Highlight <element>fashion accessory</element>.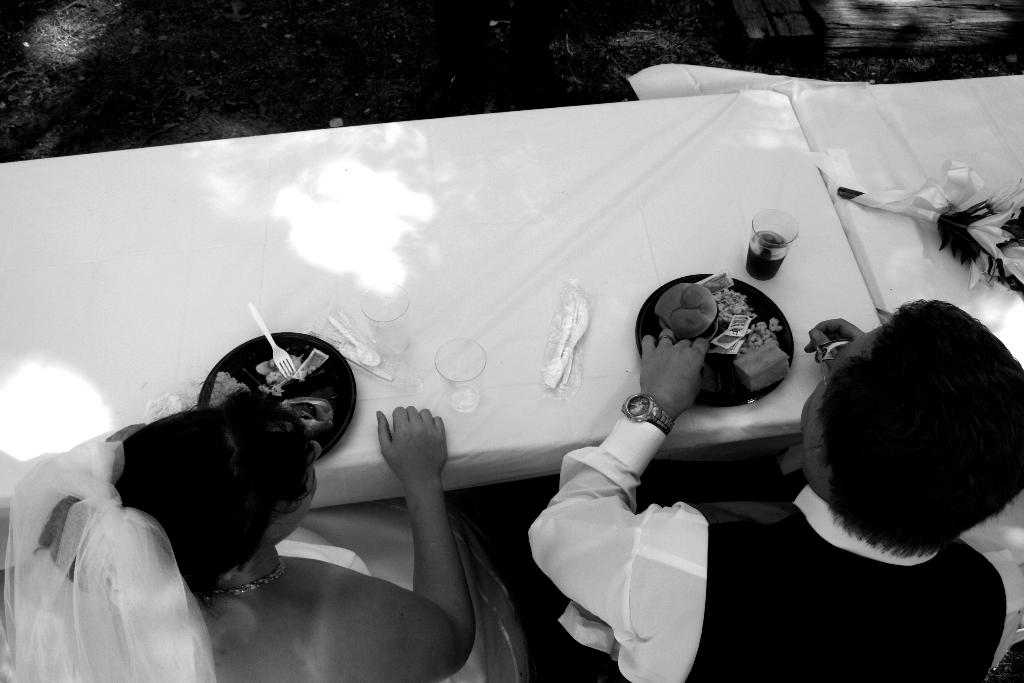
Highlighted region: [x1=620, y1=393, x2=681, y2=439].
